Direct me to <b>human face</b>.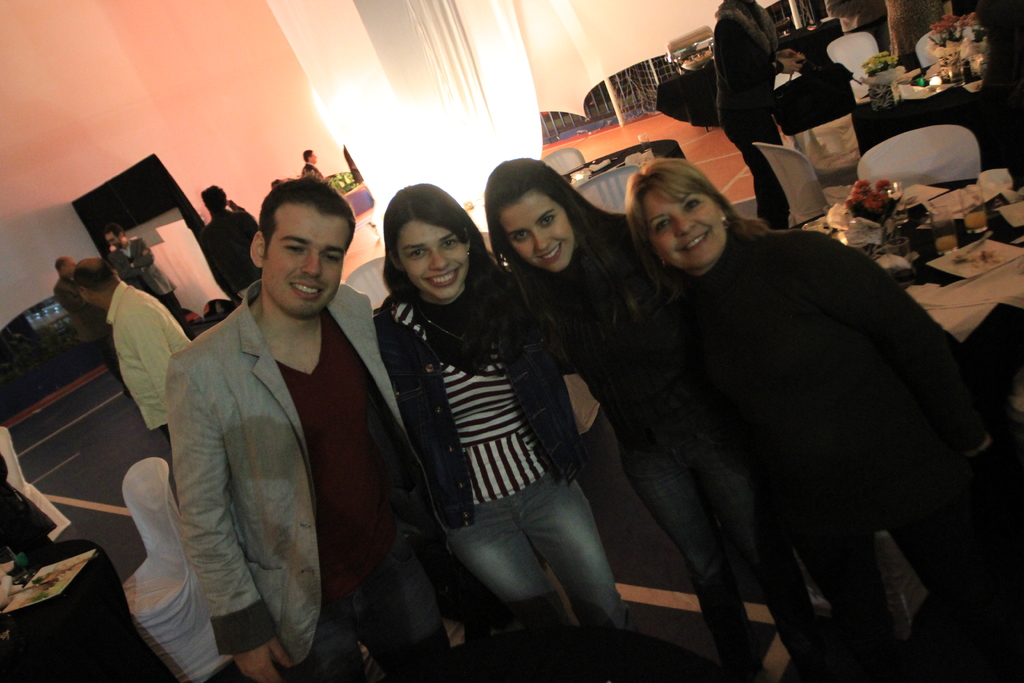
Direction: [x1=499, y1=190, x2=573, y2=273].
